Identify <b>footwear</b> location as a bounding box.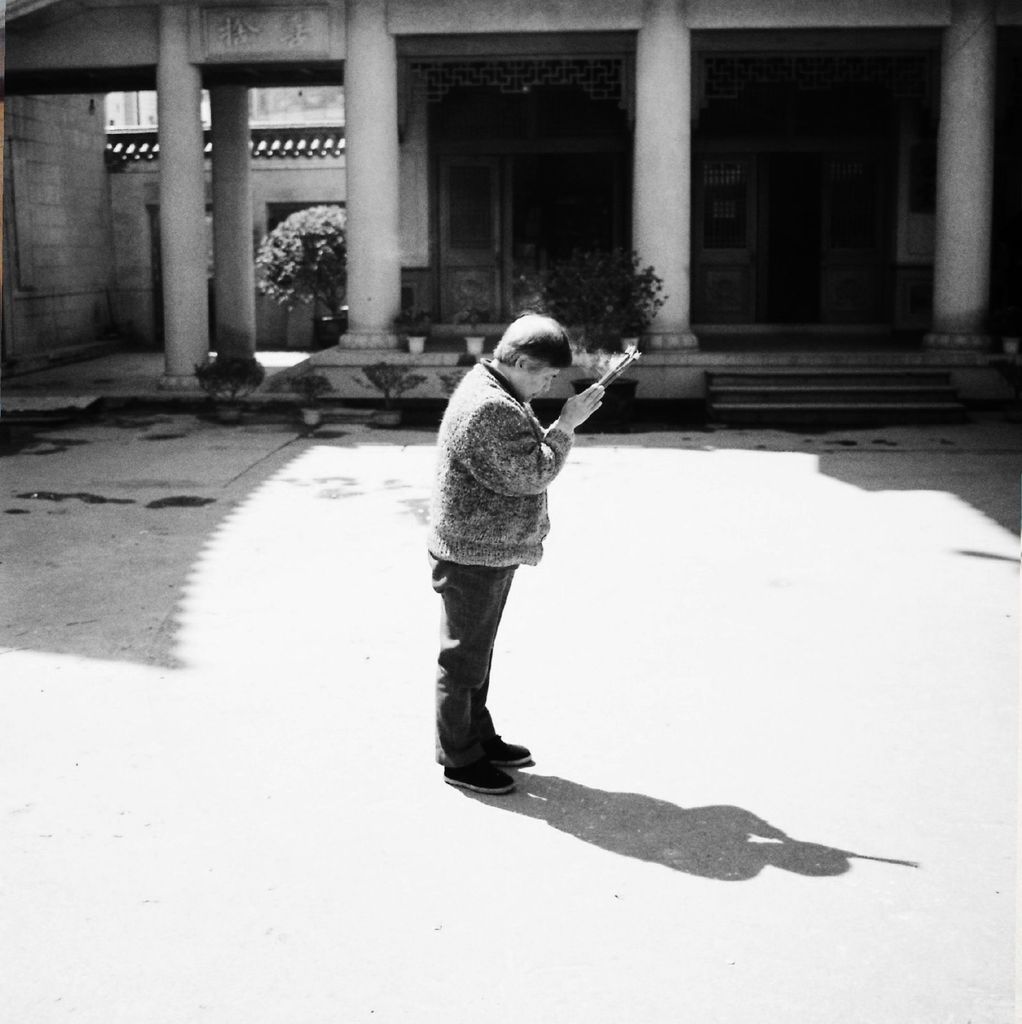
bbox=(497, 732, 529, 770).
